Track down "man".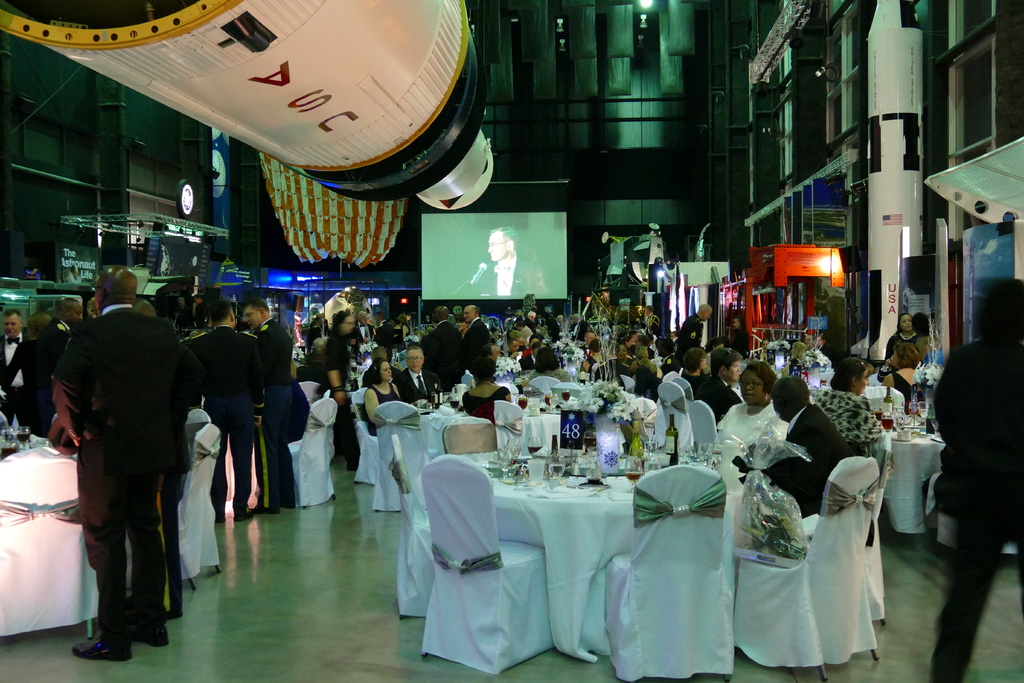
Tracked to box(240, 297, 296, 512).
